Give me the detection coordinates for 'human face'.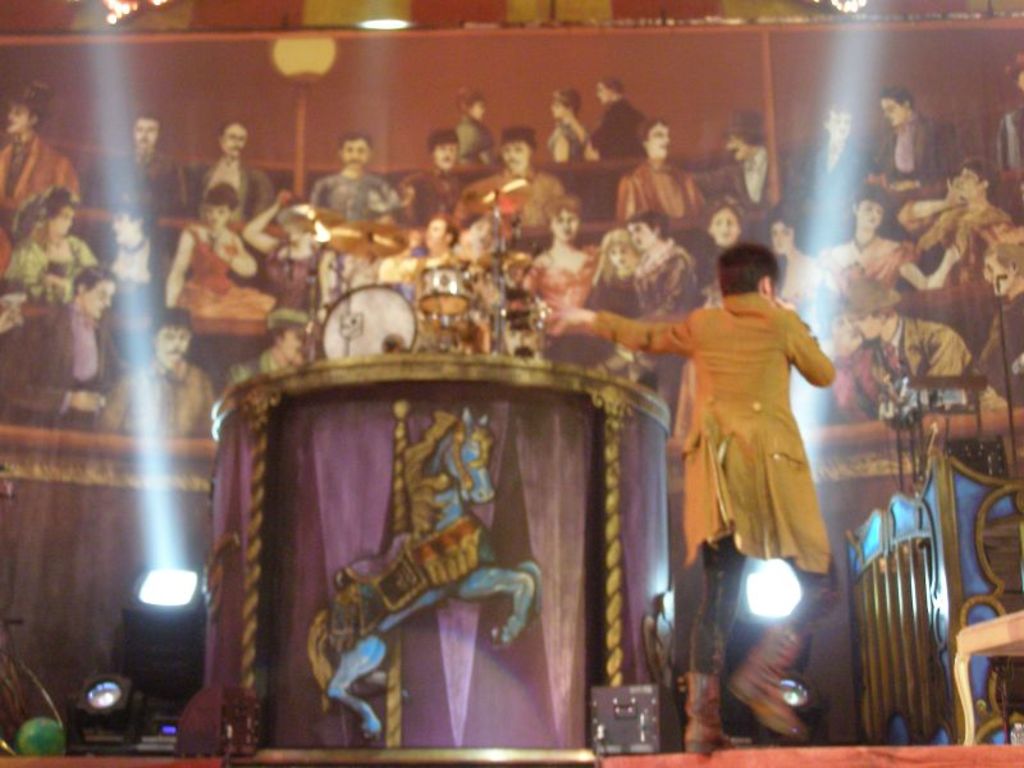
(157,325,196,370).
